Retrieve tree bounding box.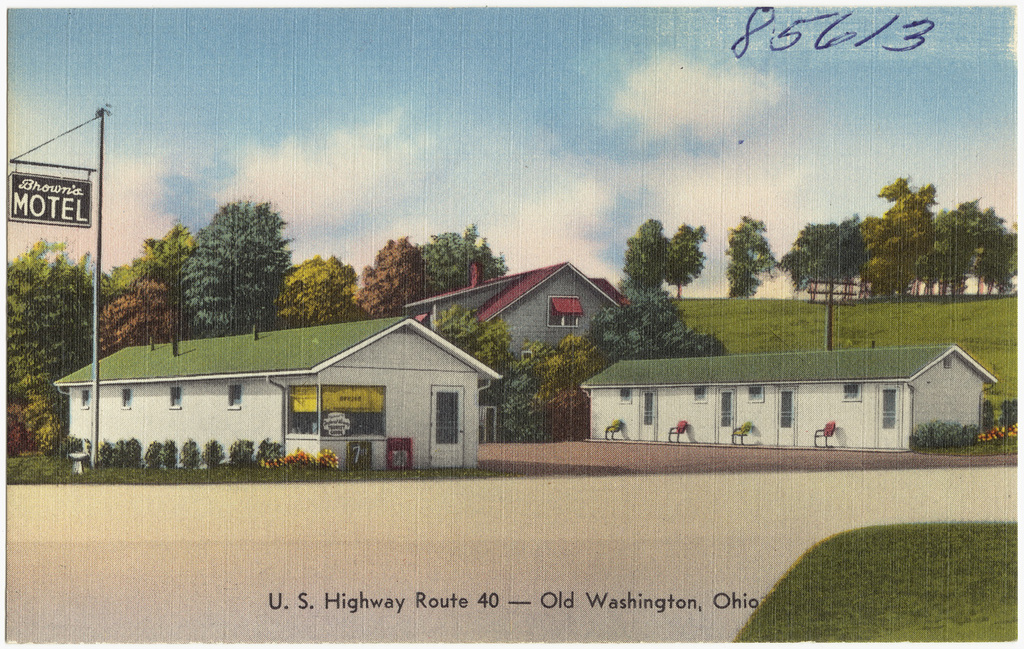
Bounding box: bbox=[156, 222, 197, 318].
